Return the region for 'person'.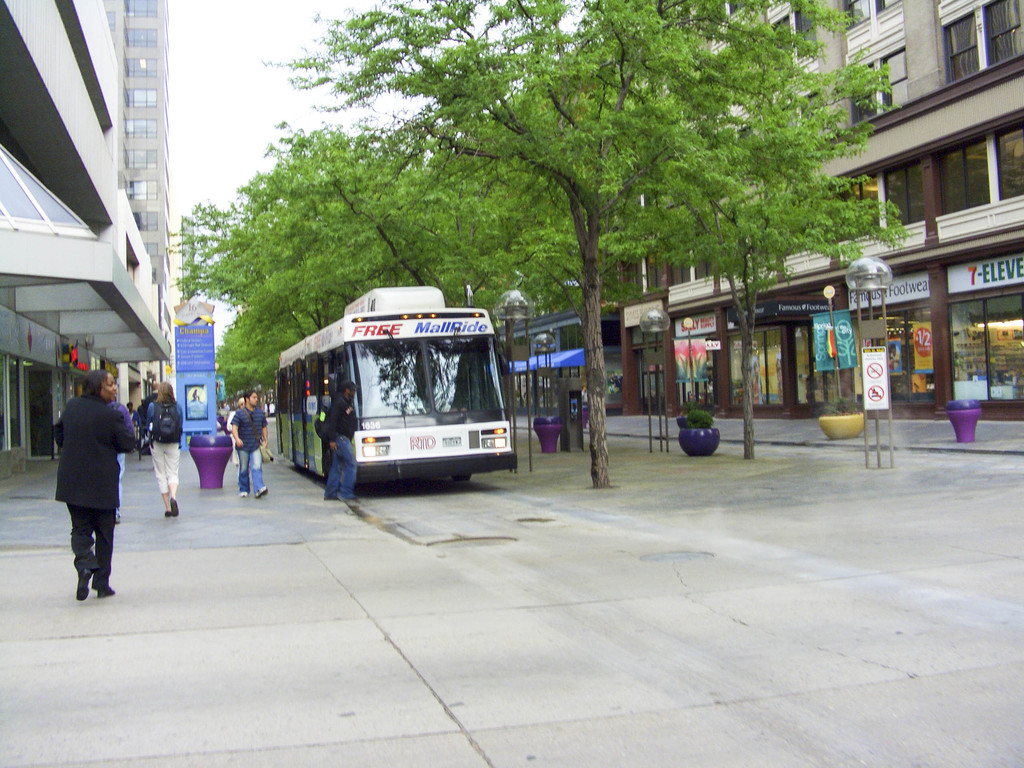
<region>45, 349, 127, 599</region>.
